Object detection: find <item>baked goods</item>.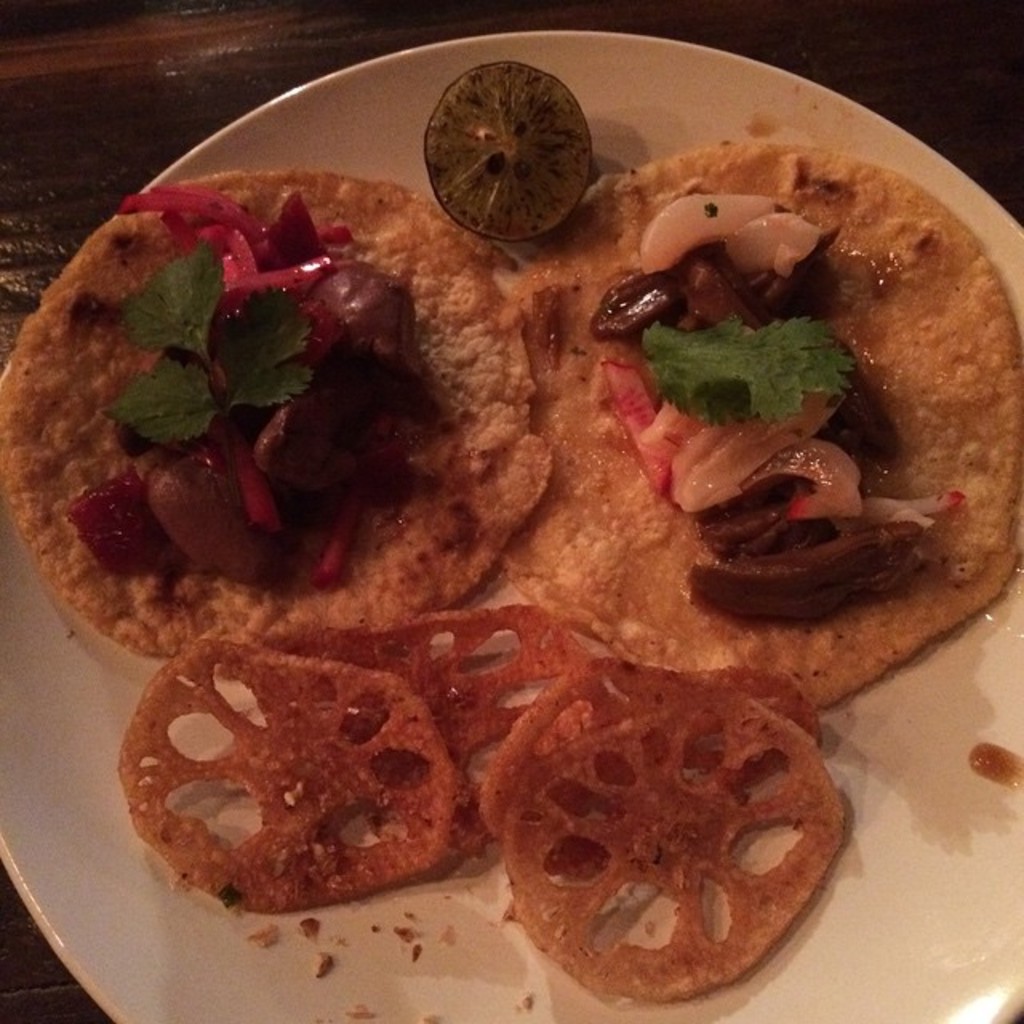
l=490, t=658, r=861, b=1014.
